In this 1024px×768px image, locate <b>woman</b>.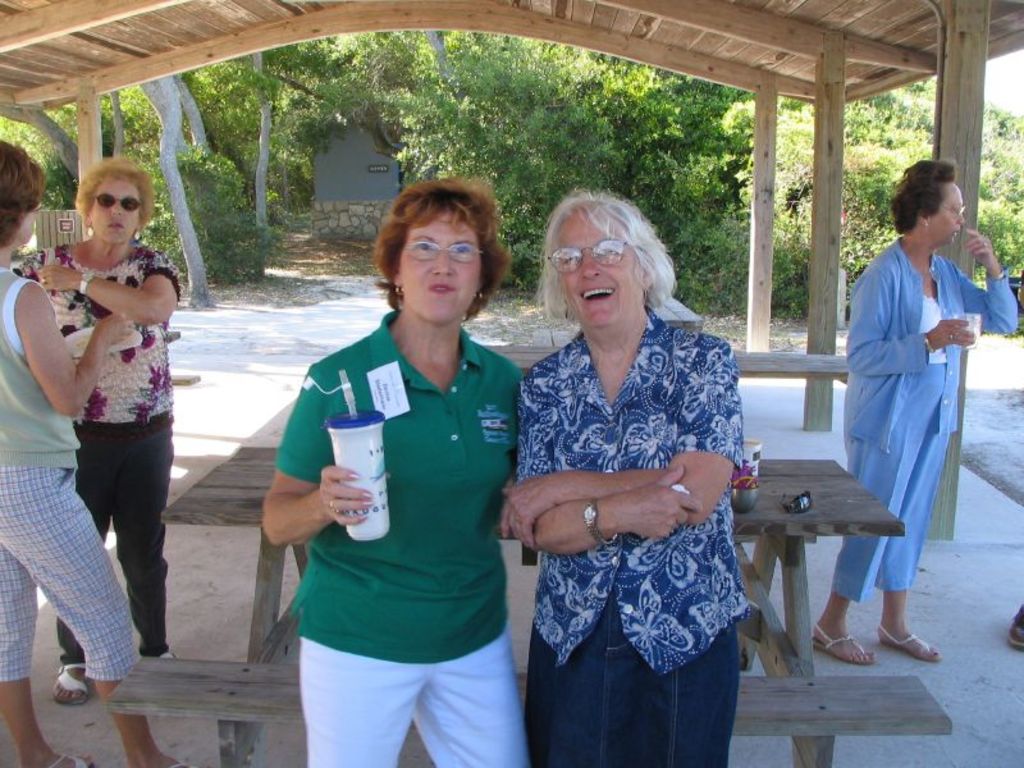
Bounding box: x1=26 y1=148 x2=202 y2=704.
